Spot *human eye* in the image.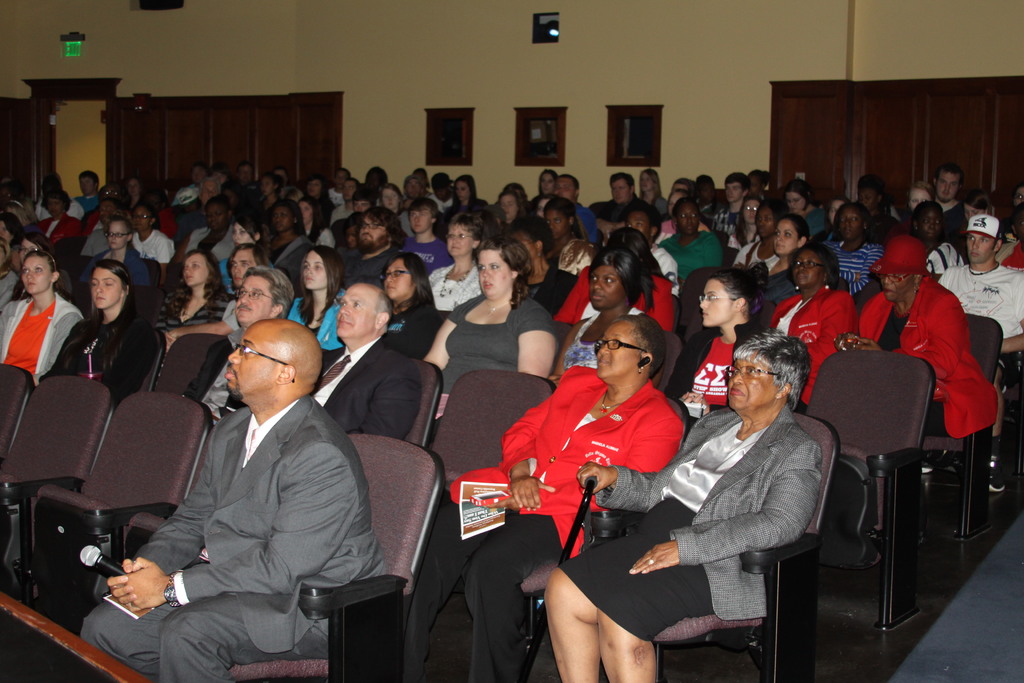
*human eye* found at x1=590 y1=274 x2=597 y2=282.
